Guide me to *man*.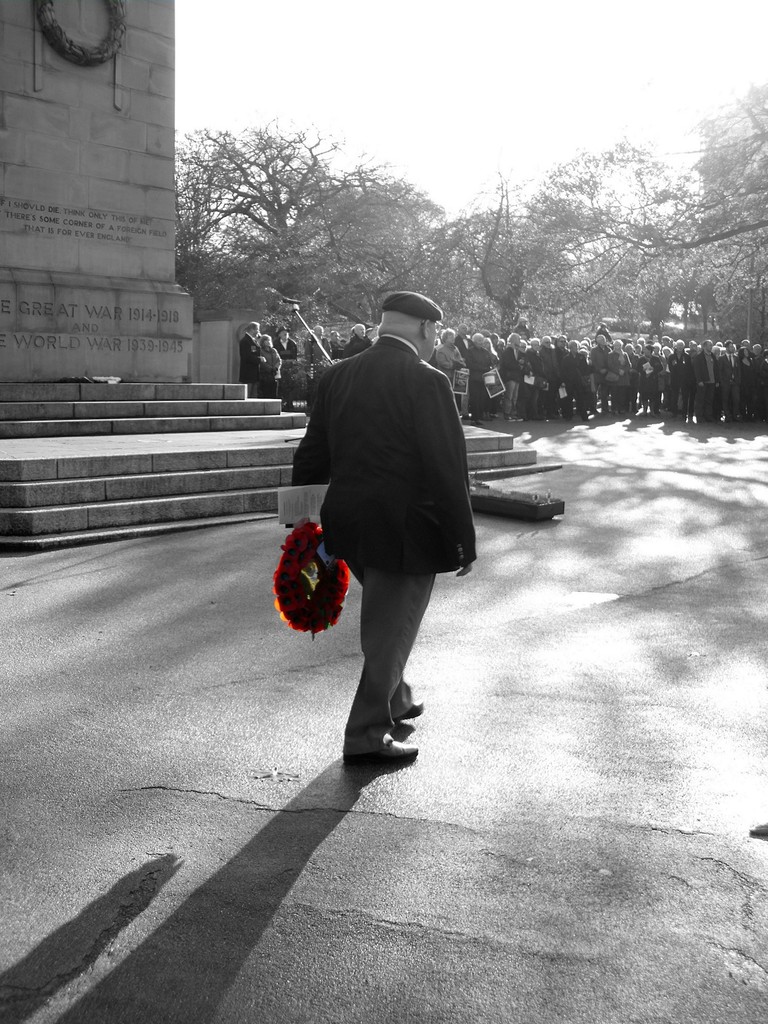
Guidance: locate(591, 335, 612, 415).
